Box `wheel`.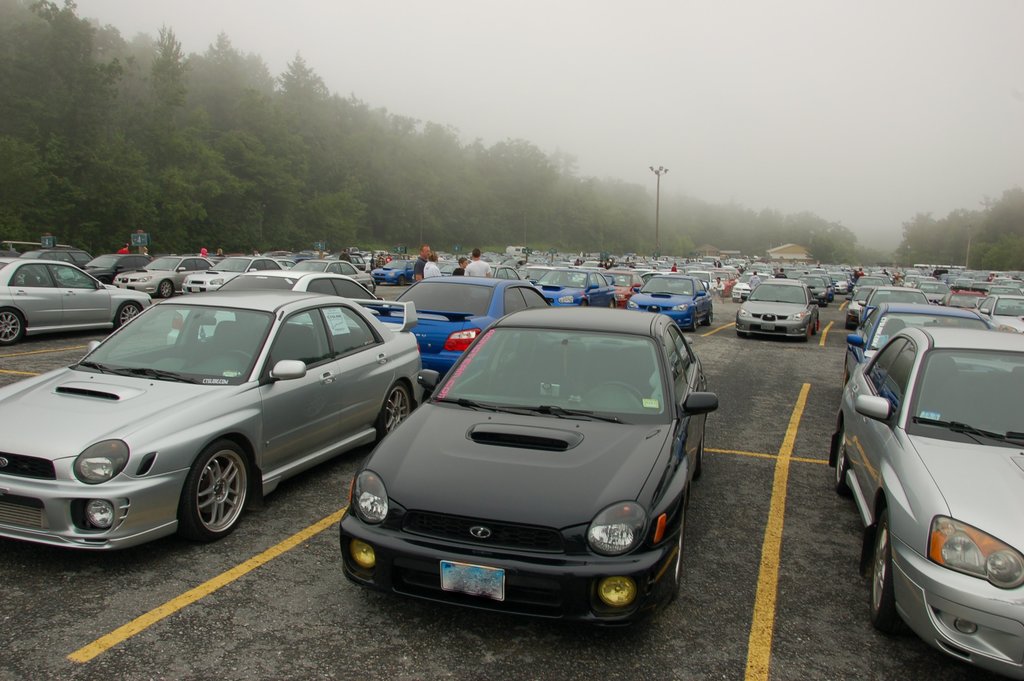
690 309 696 331.
